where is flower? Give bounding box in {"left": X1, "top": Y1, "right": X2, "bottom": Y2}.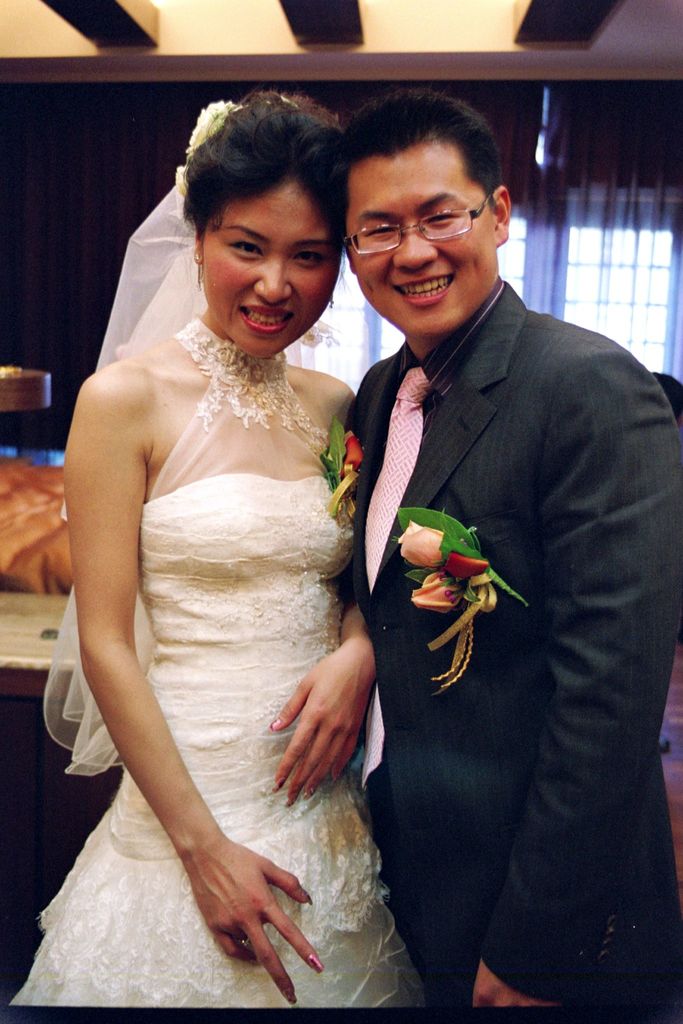
{"left": 413, "top": 572, "right": 470, "bottom": 615}.
